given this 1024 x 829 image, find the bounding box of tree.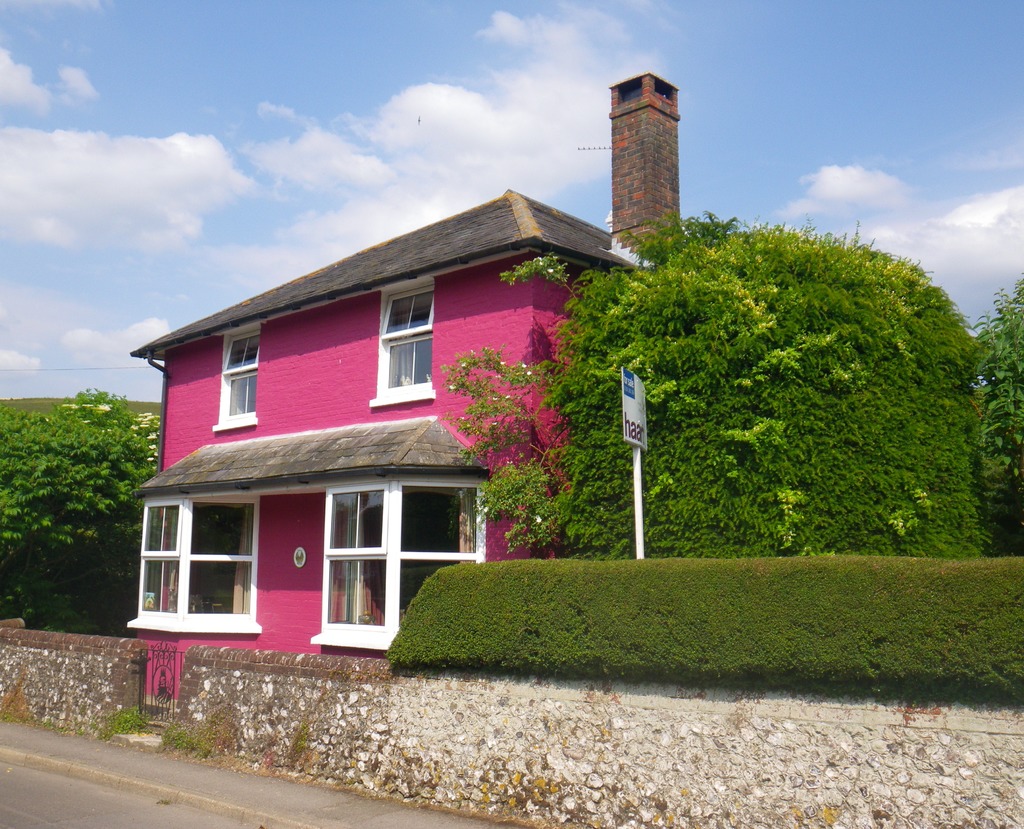
0, 388, 161, 620.
